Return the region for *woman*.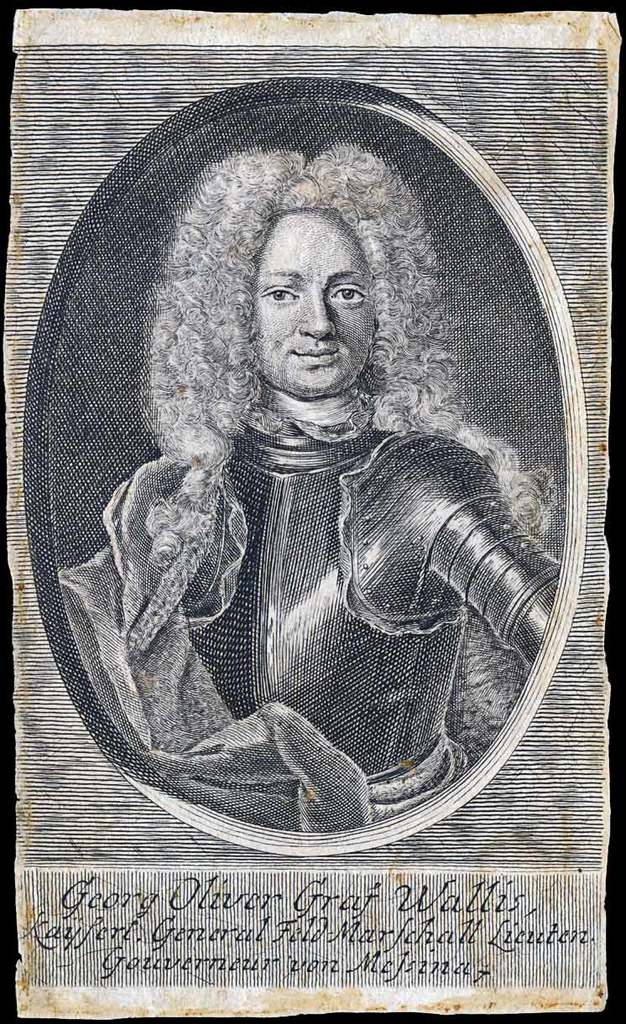
locate(49, 140, 563, 831).
